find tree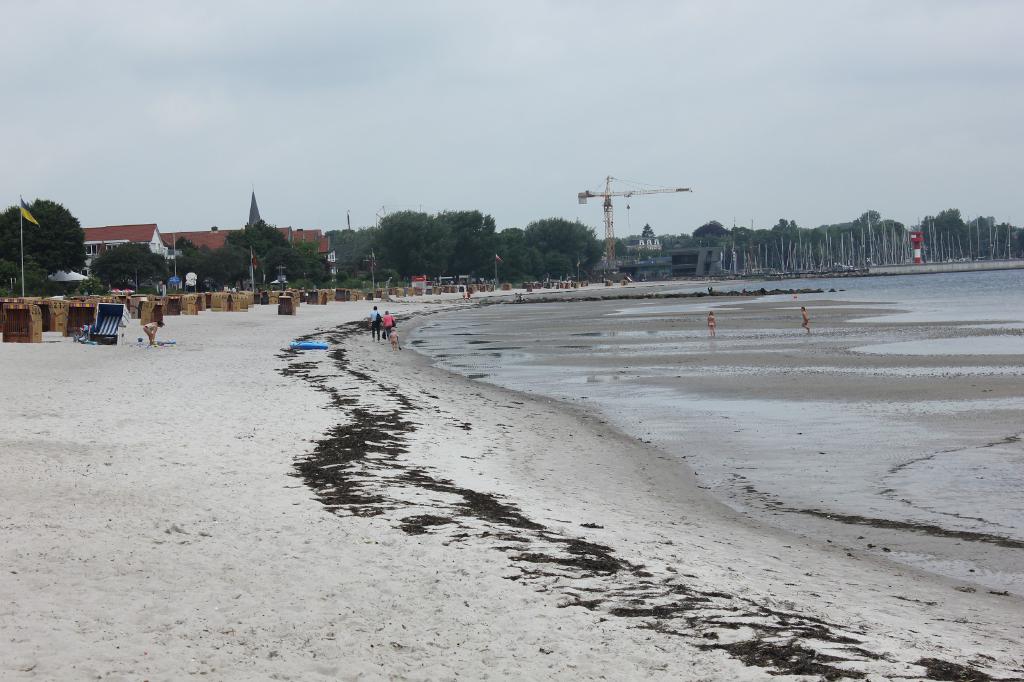
region(614, 241, 629, 260)
